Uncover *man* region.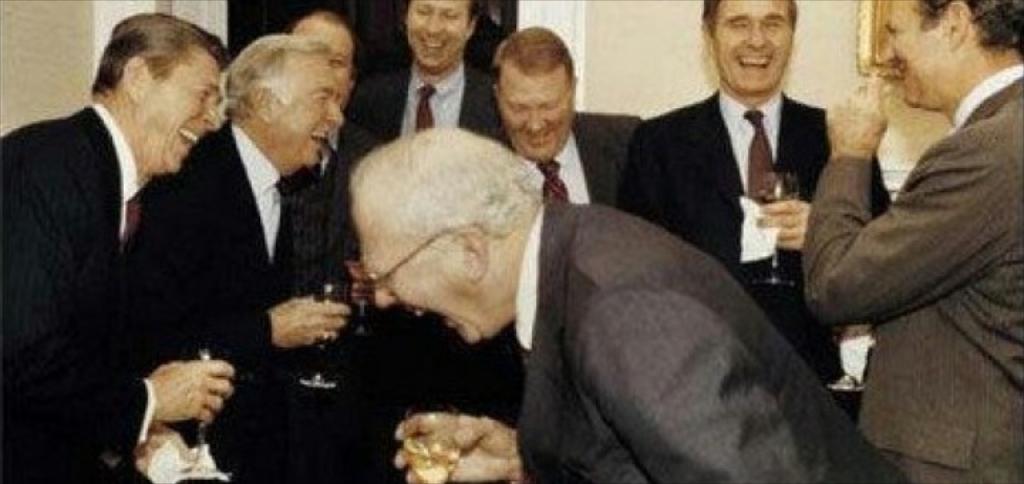
Uncovered: 801,0,1023,483.
